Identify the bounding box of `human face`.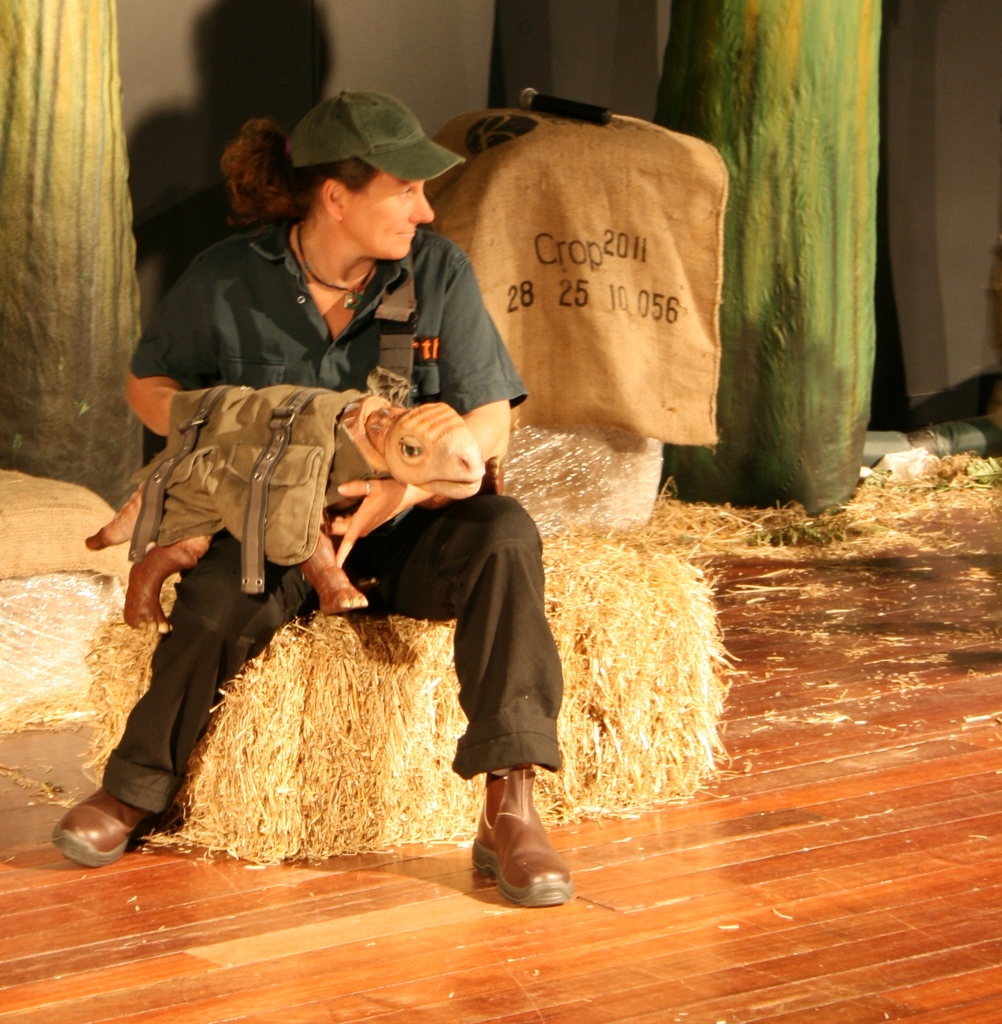
{"x1": 344, "y1": 166, "x2": 438, "y2": 262}.
